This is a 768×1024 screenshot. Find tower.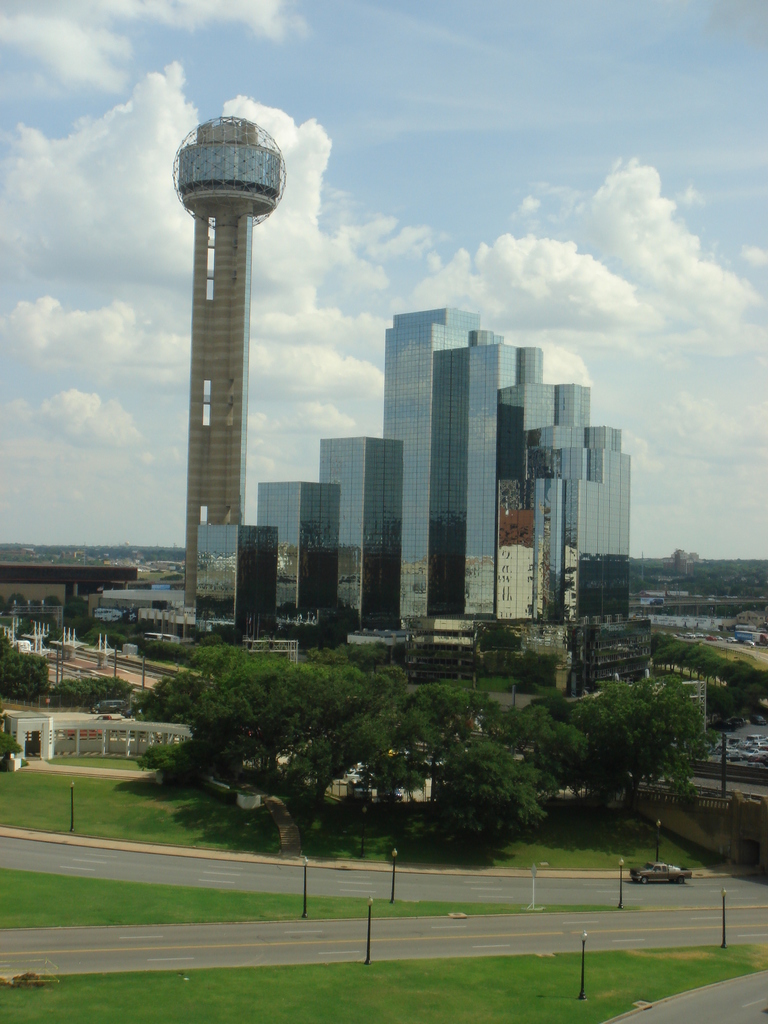
Bounding box: BBox(380, 314, 492, 634).
